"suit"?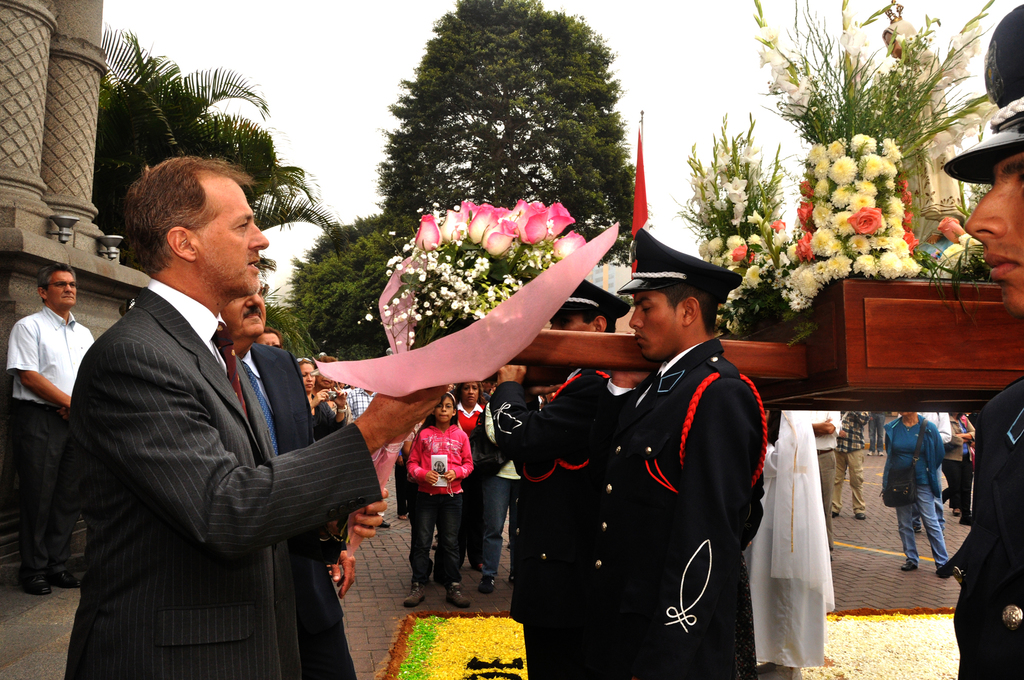
598 335 773 679
